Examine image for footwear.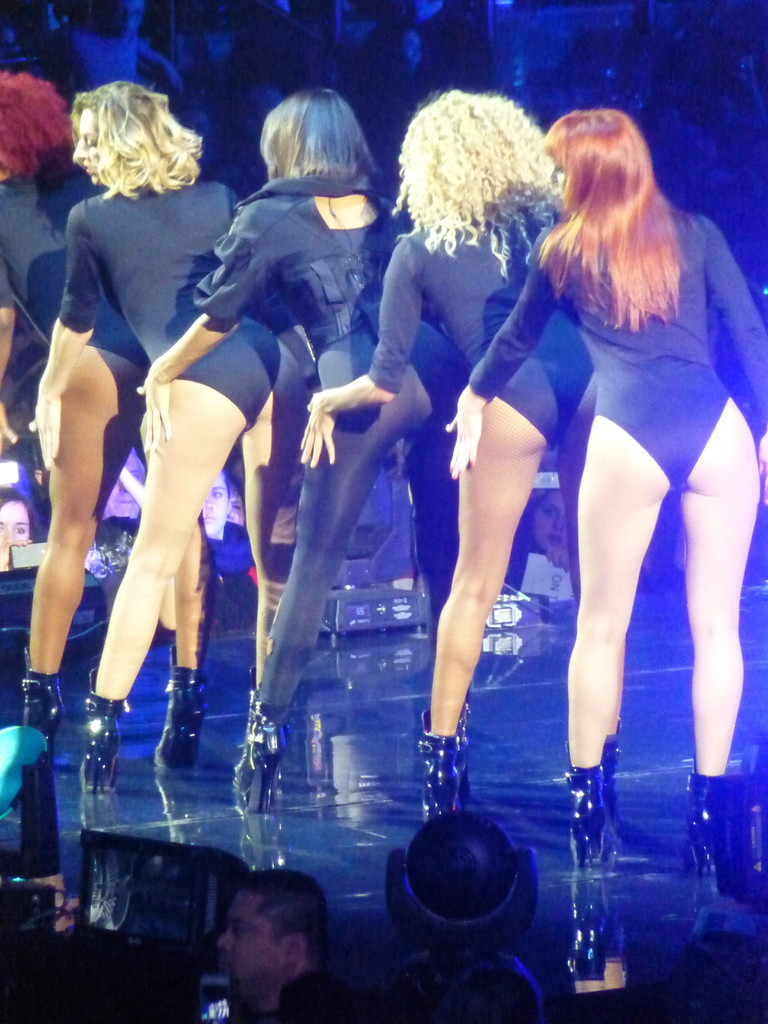
Examination result: Rect(77, 666, 130, 799).
